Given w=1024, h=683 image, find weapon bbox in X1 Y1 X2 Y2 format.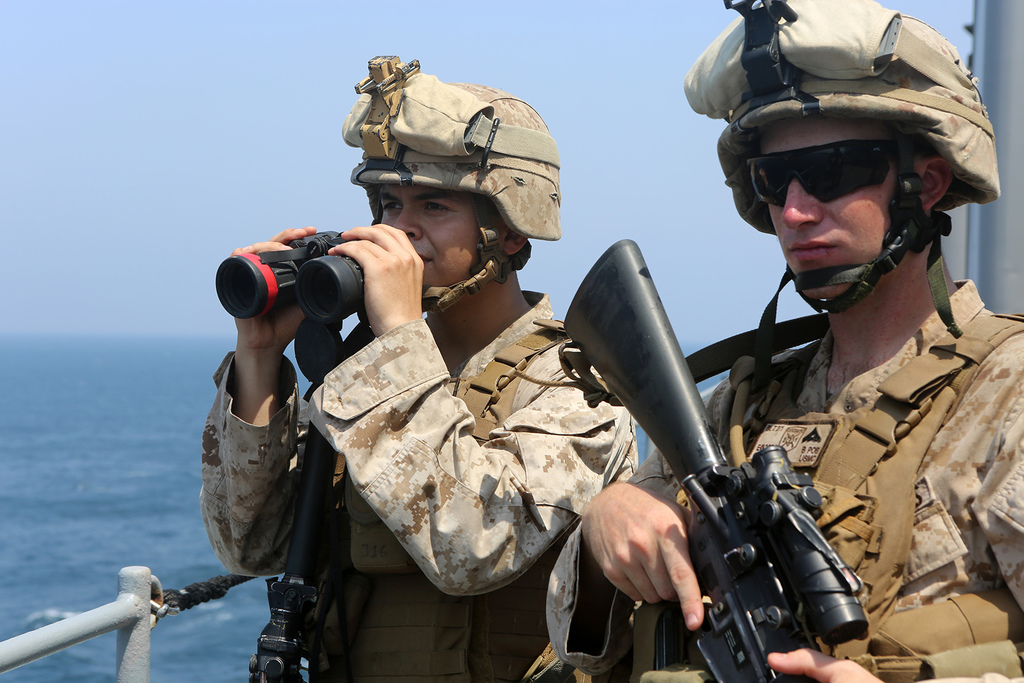
568 297 876 682.
